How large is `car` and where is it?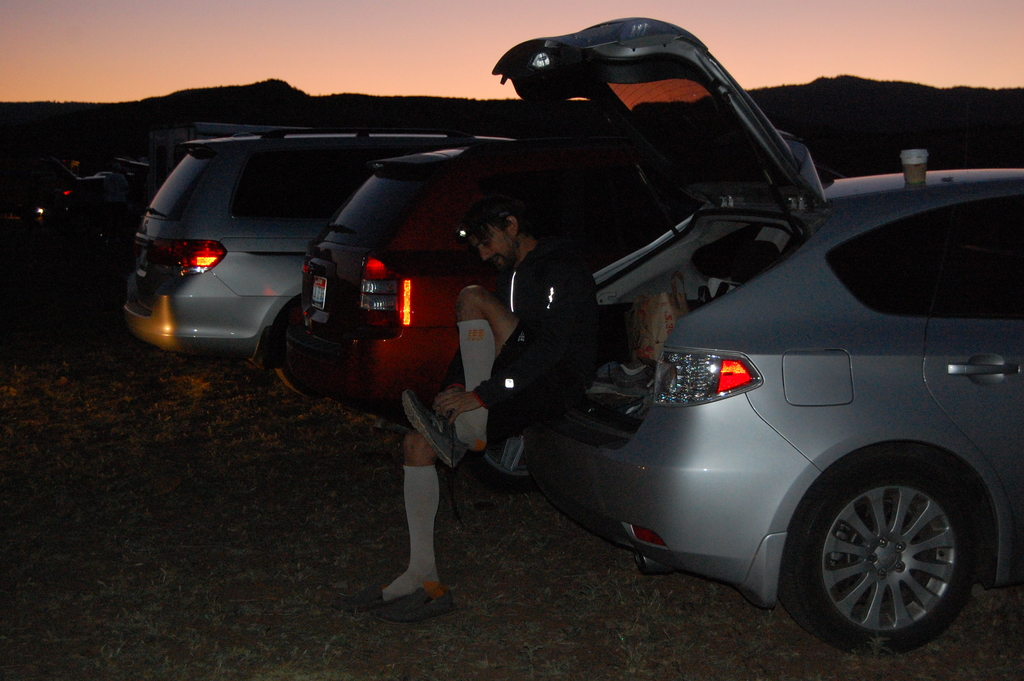
Bounding box: <box>109,121,527,406</box>.
